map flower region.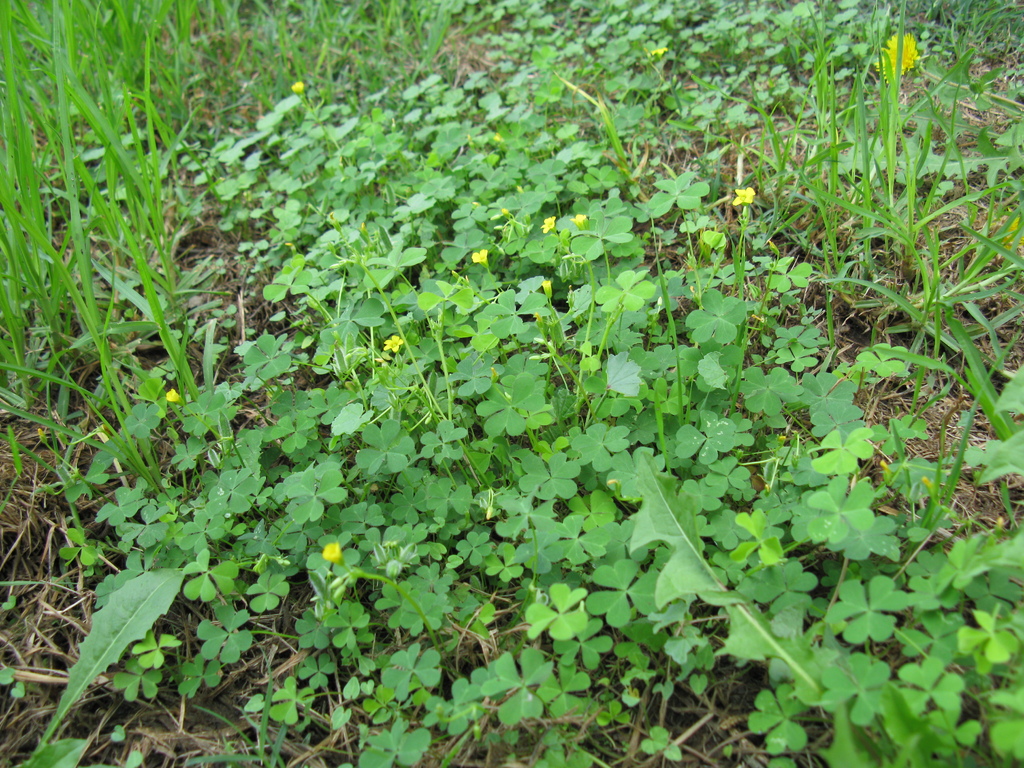
Mapped to 384,333,408,349.
